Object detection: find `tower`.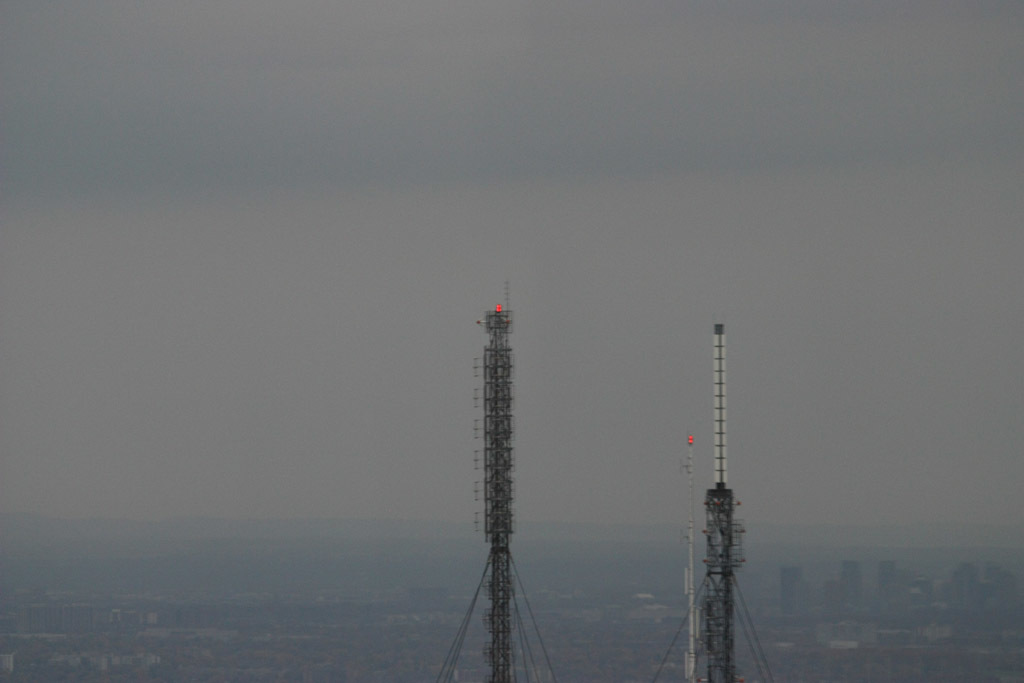
rect(457, 296, 577, 679).
